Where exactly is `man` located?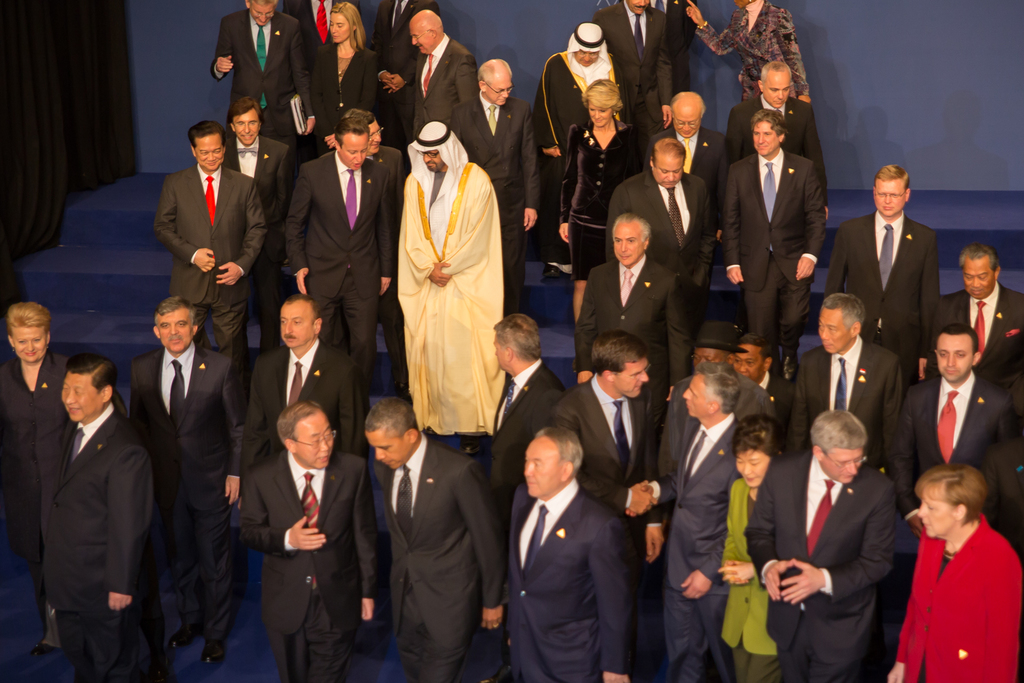
Its bounding box is BBox(236, 399, 380, 682).
